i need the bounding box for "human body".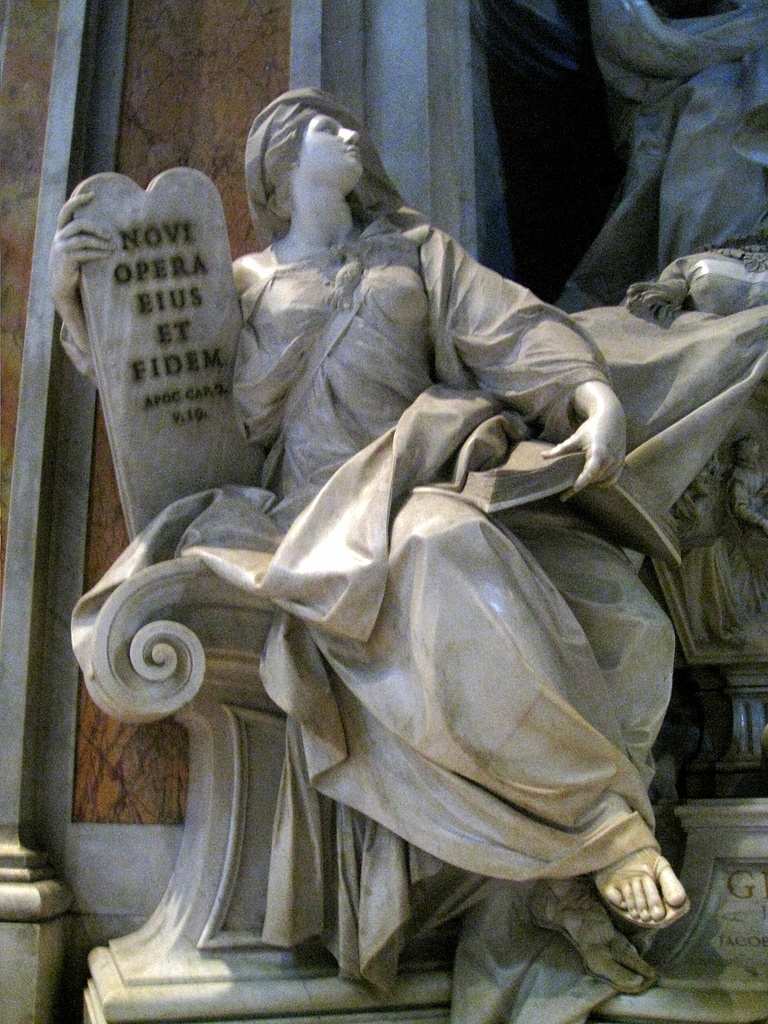
Here it is: (x1=56, y1=17, x2=723, y2=1005).
